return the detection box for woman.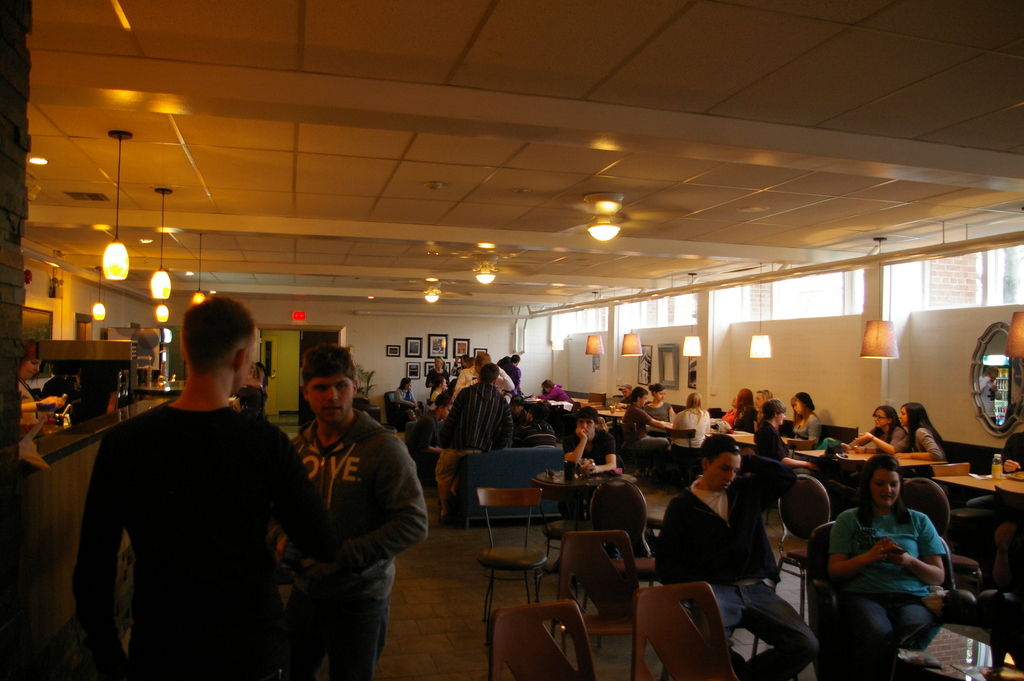
[668,395,716,468].
